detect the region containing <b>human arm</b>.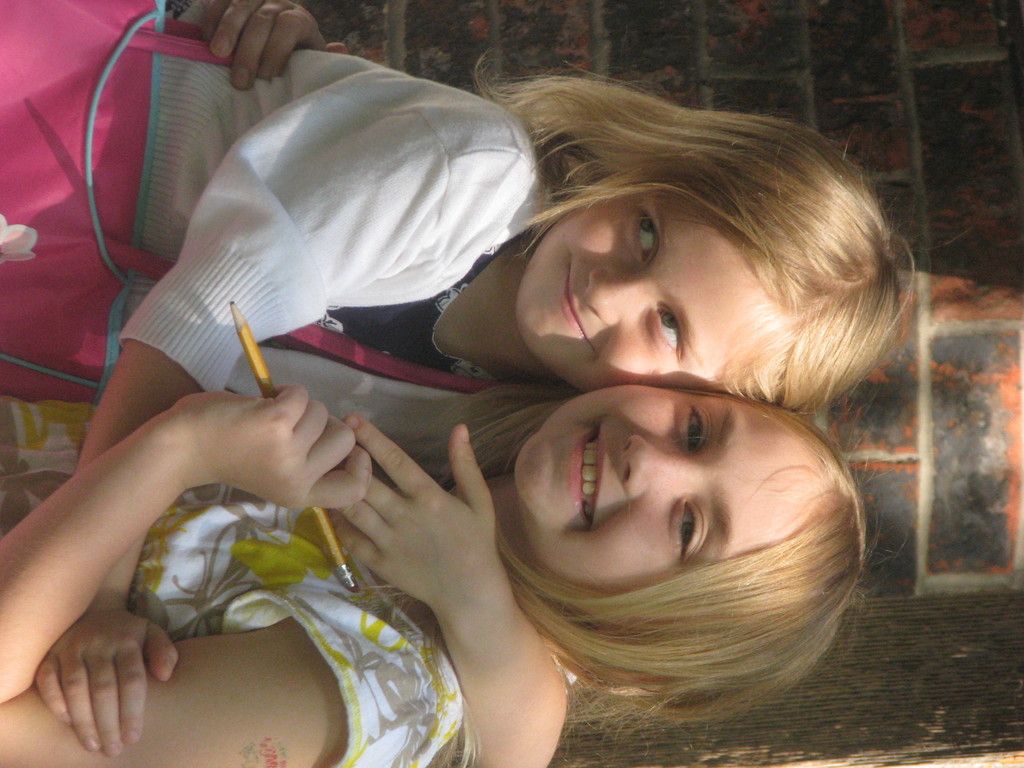
[left=173, top=0, right=362, bottom=85].
